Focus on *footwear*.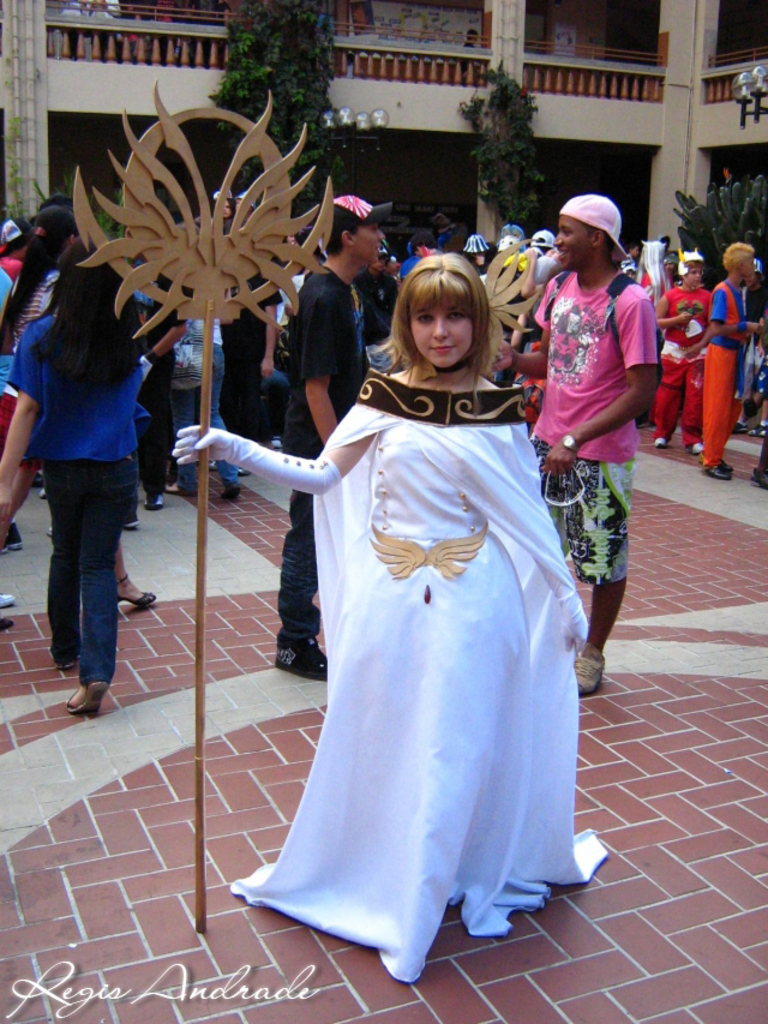
Focused at [5, 594, 23, 605].
